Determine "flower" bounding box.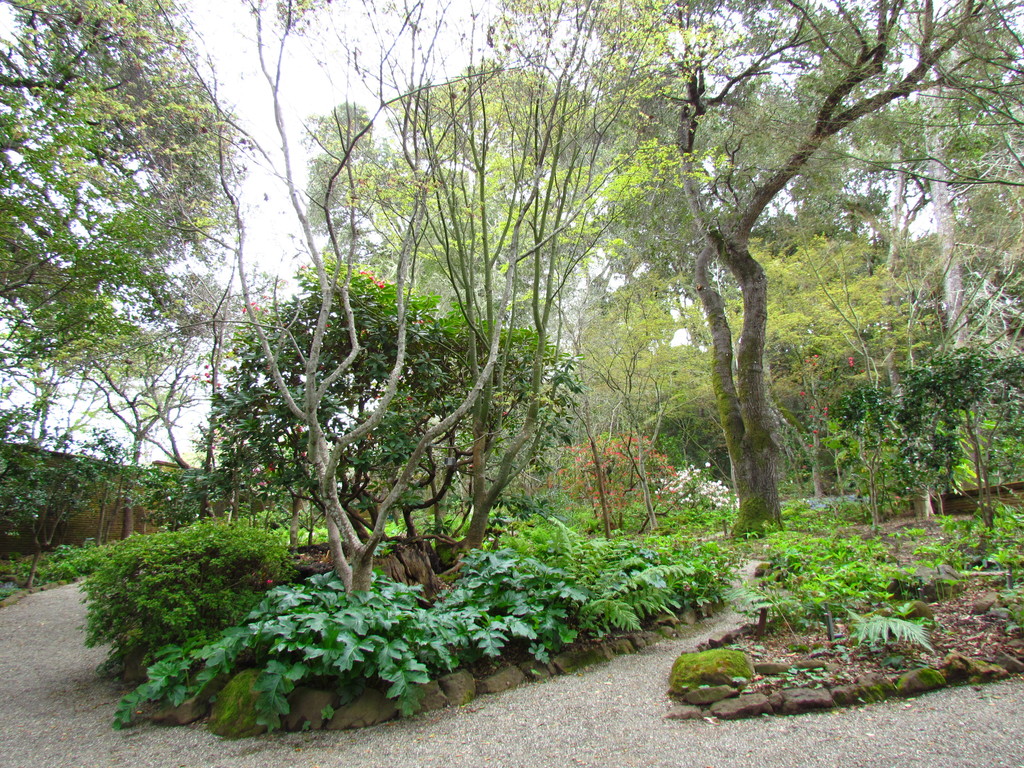
Determined: bbox=[823, 406, 829, 413].
